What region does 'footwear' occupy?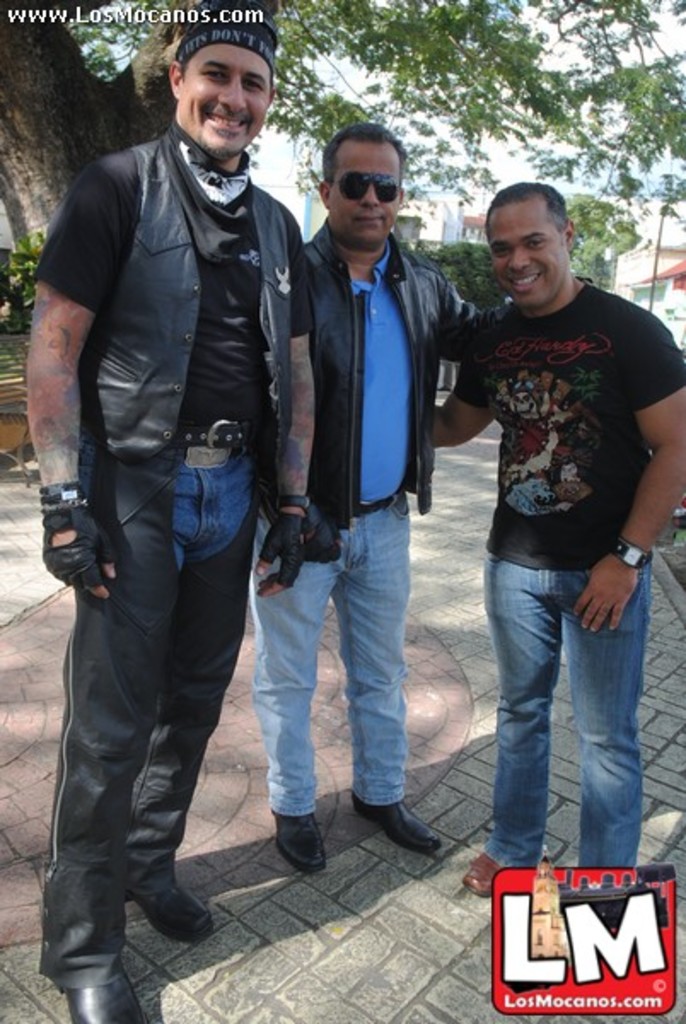
crop(51, 975, 159, 1022).
